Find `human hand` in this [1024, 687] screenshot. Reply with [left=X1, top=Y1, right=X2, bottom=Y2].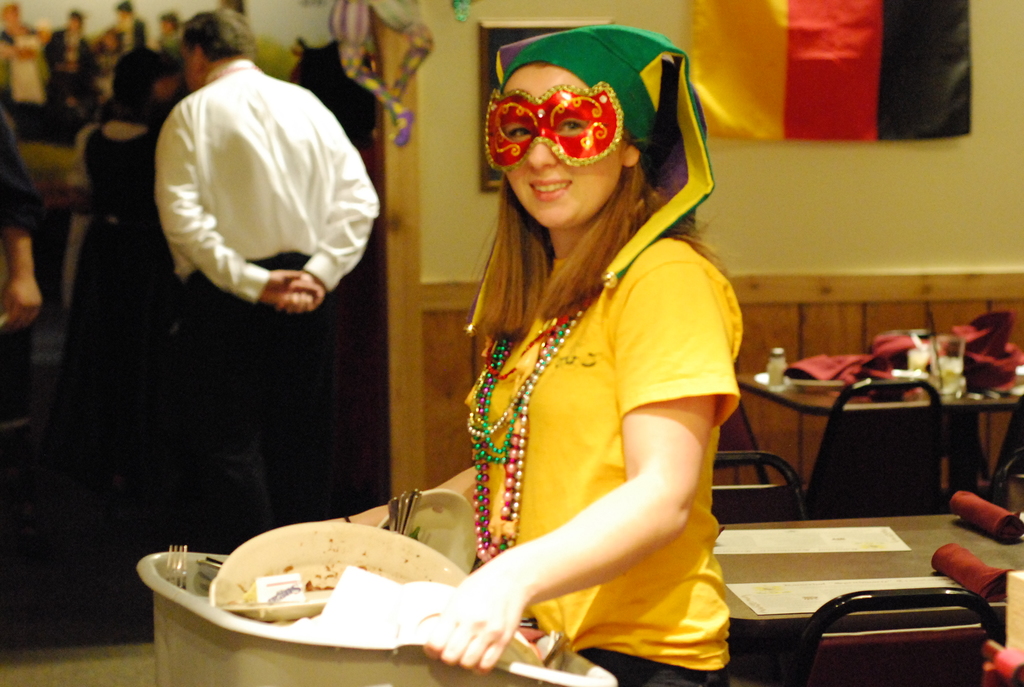
[left=274, top=267, right=324, bottom=311].
